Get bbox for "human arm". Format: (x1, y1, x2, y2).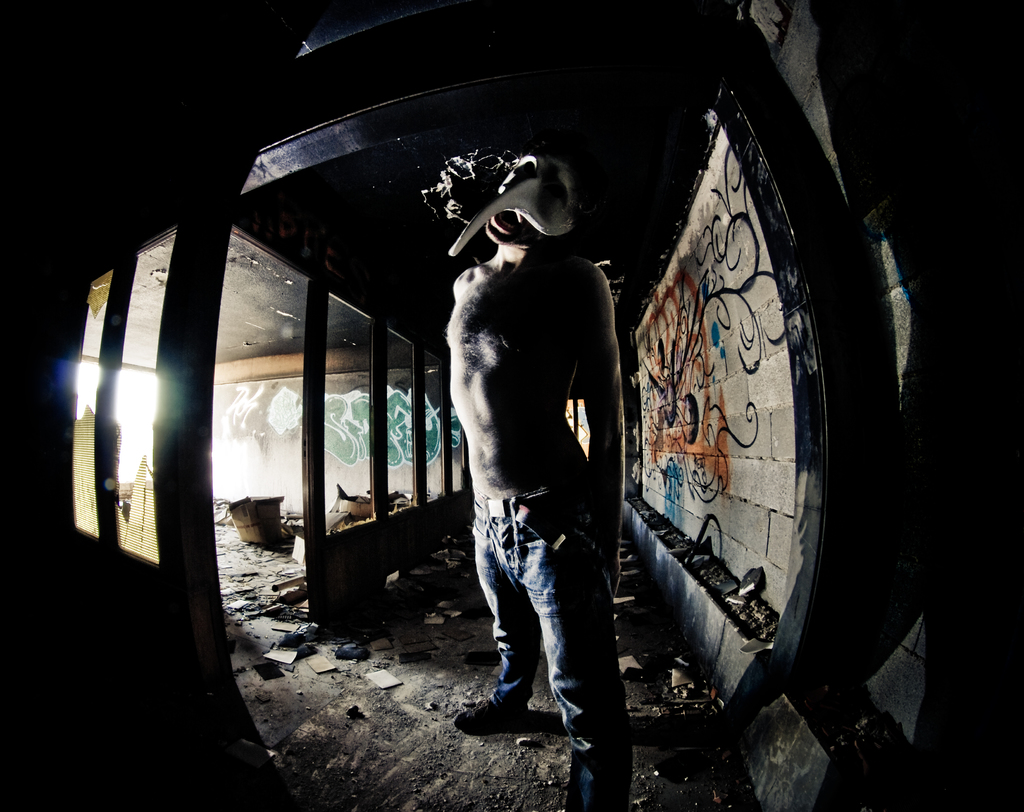
(578, 264, 621, 592).
